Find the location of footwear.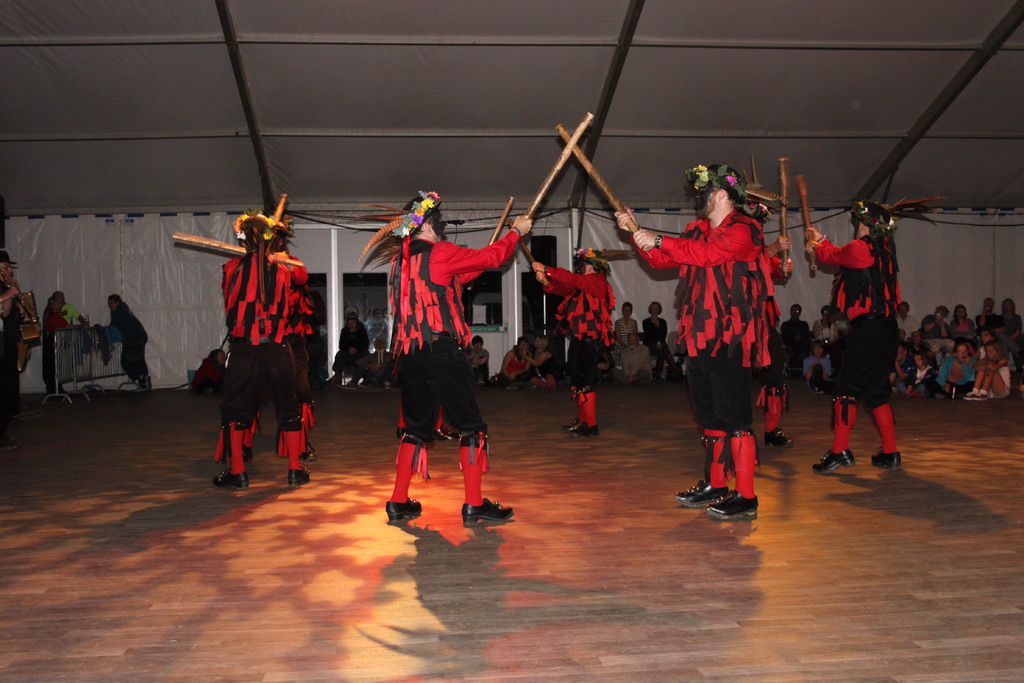
Location: x1=287, y1=463, x2=311, y2=488.
